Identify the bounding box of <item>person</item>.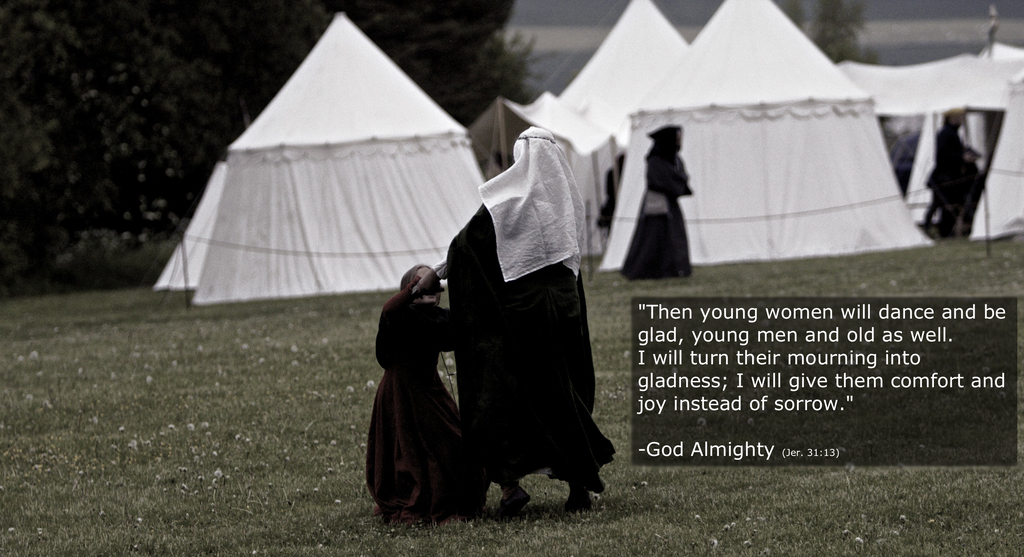
620,111,710,283.
